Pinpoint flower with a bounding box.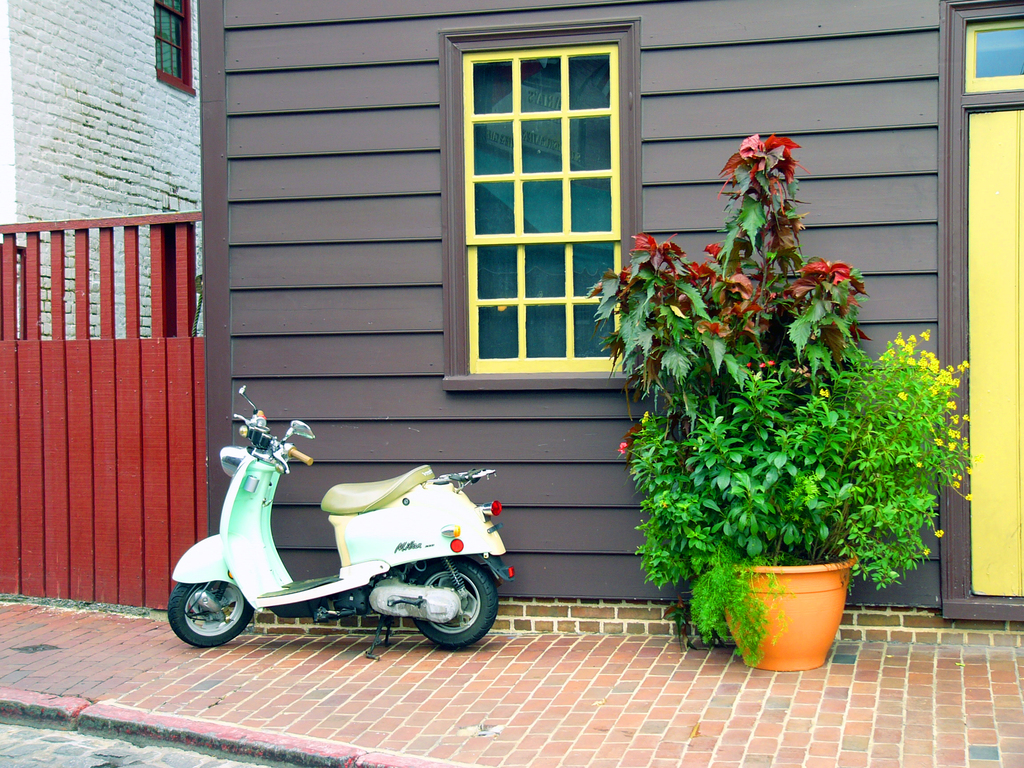
detection(819, 386, 829, 398).
